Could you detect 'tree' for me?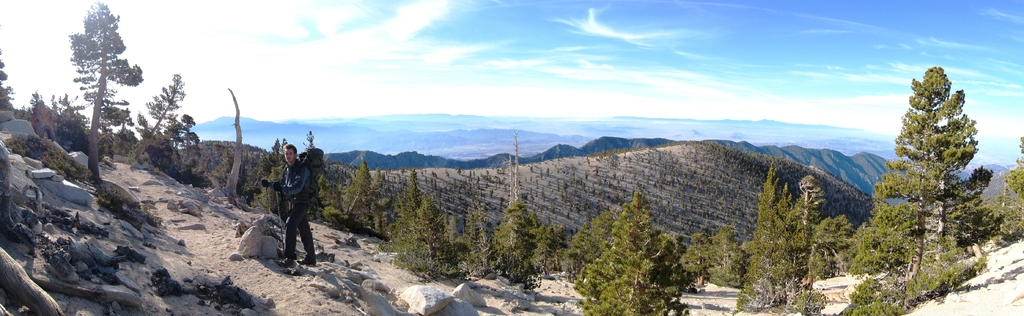
Detection result: 369, 162, 388, 234.
